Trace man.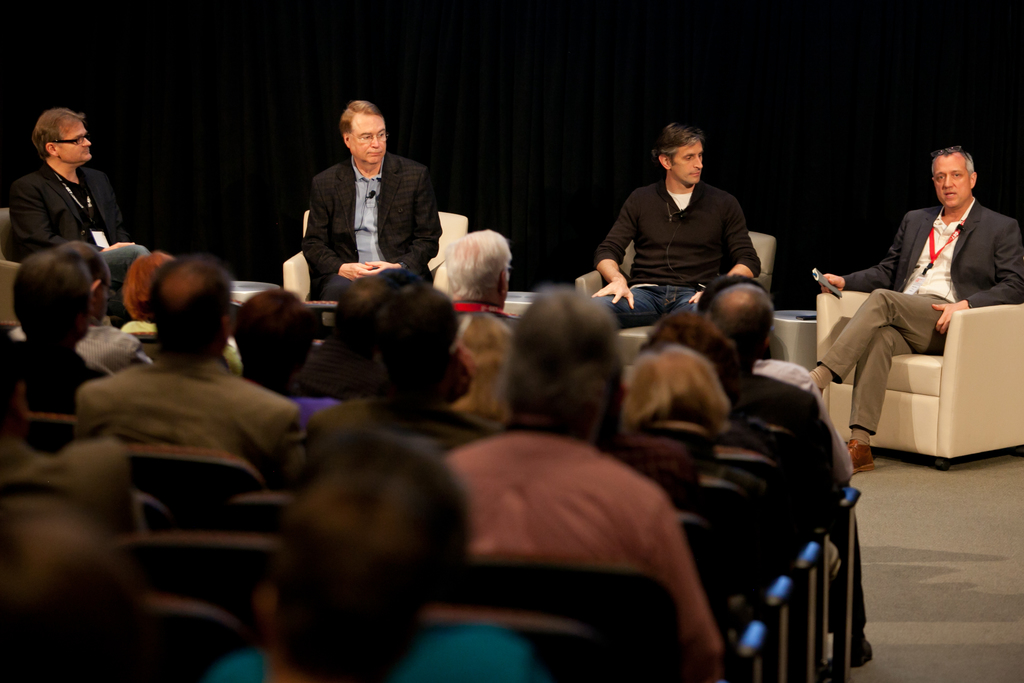
Traced to [76,256,294,472].
